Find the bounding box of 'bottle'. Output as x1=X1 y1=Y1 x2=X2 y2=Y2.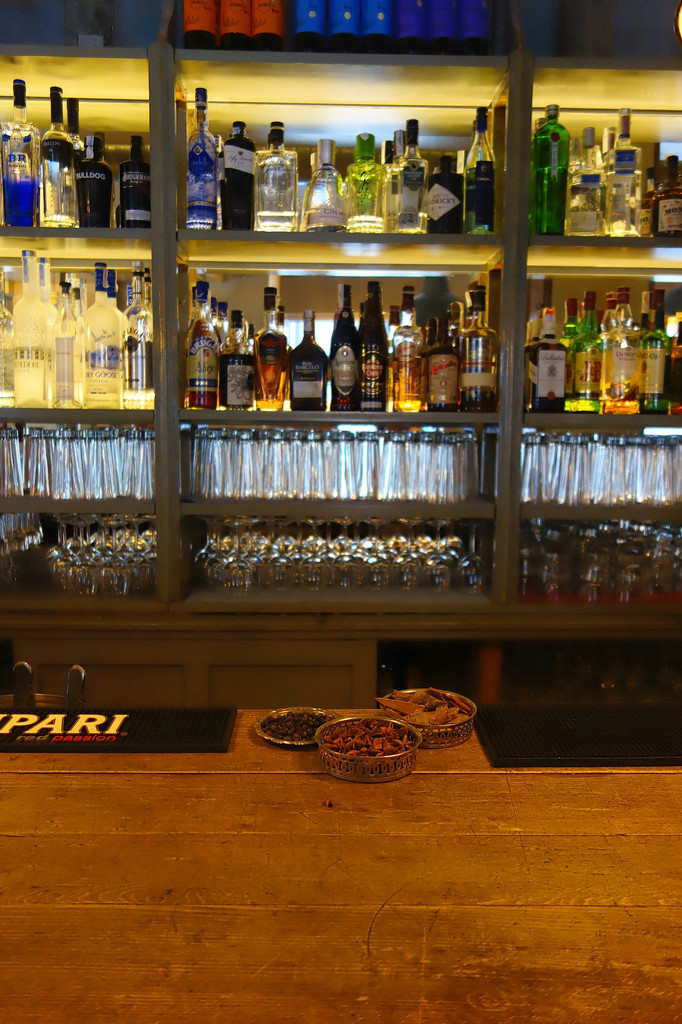
x1=118 y1=135 x2=151 y2=226.
